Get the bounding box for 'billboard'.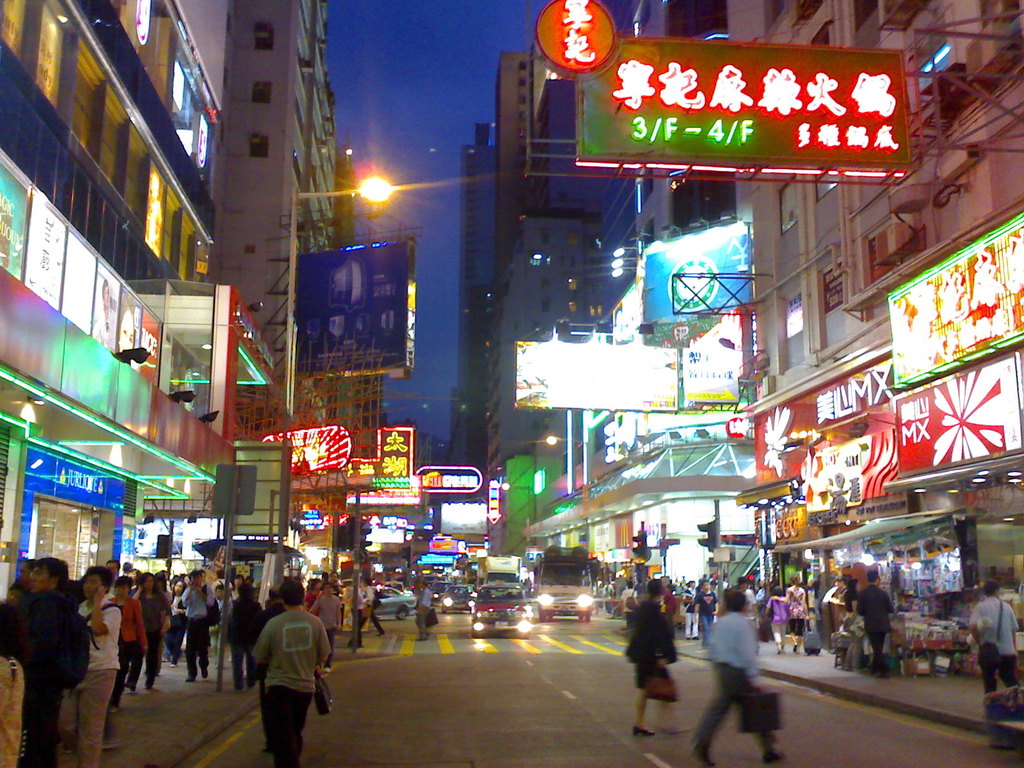
box(289, 233, 420, 385).
